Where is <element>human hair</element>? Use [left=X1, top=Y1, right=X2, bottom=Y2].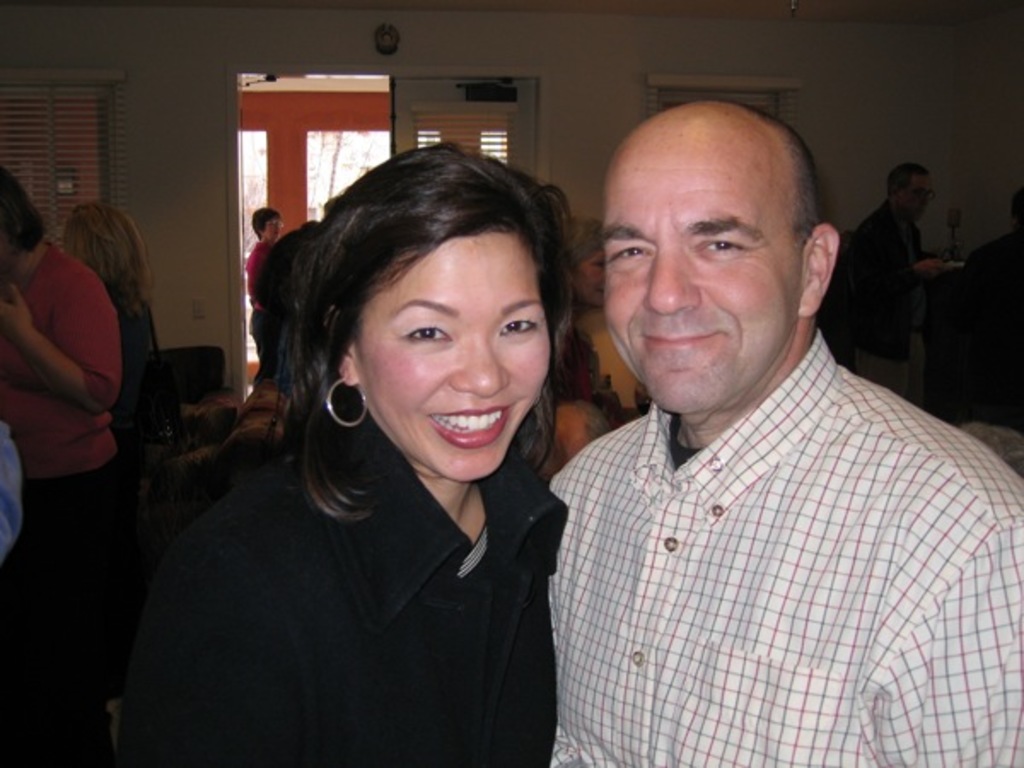
[left=77, top=198, right=150, bottom=316].
